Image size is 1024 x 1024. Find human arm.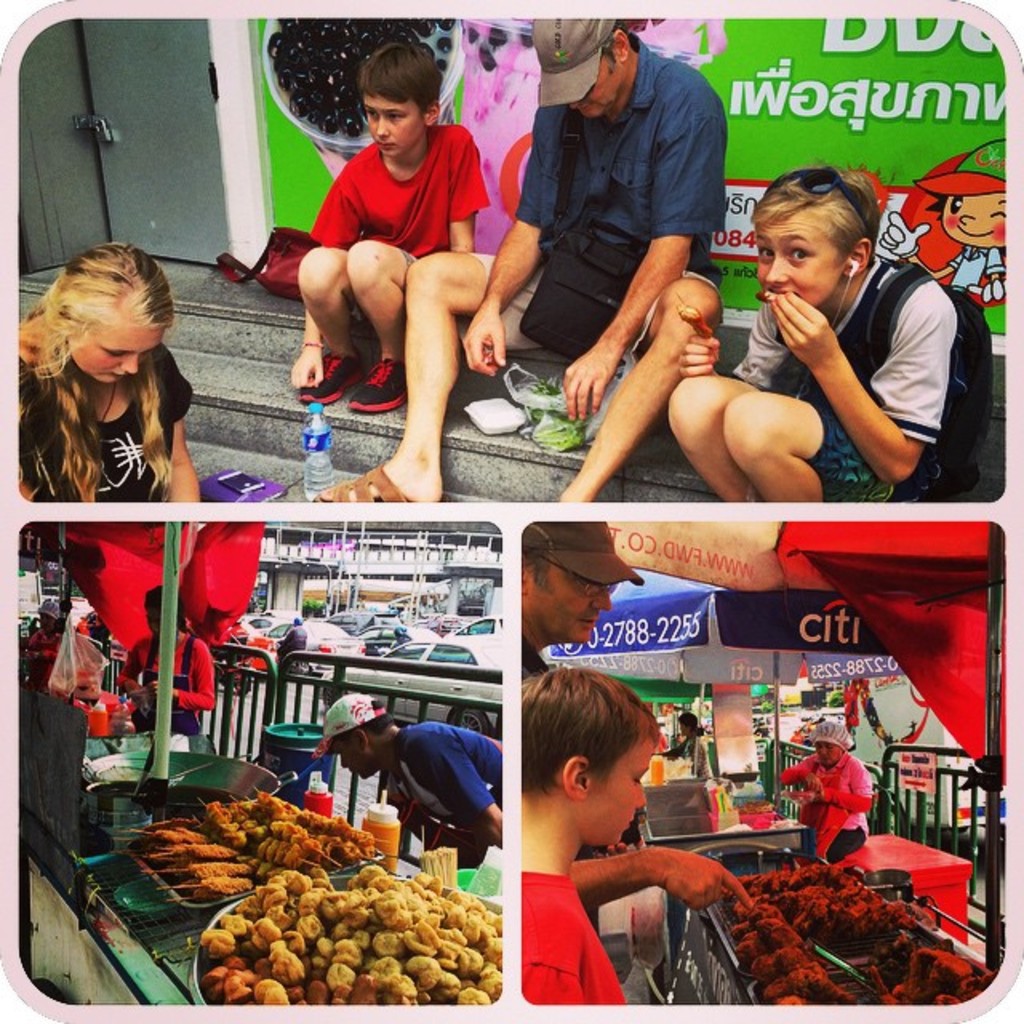
[773,760,821,798].
